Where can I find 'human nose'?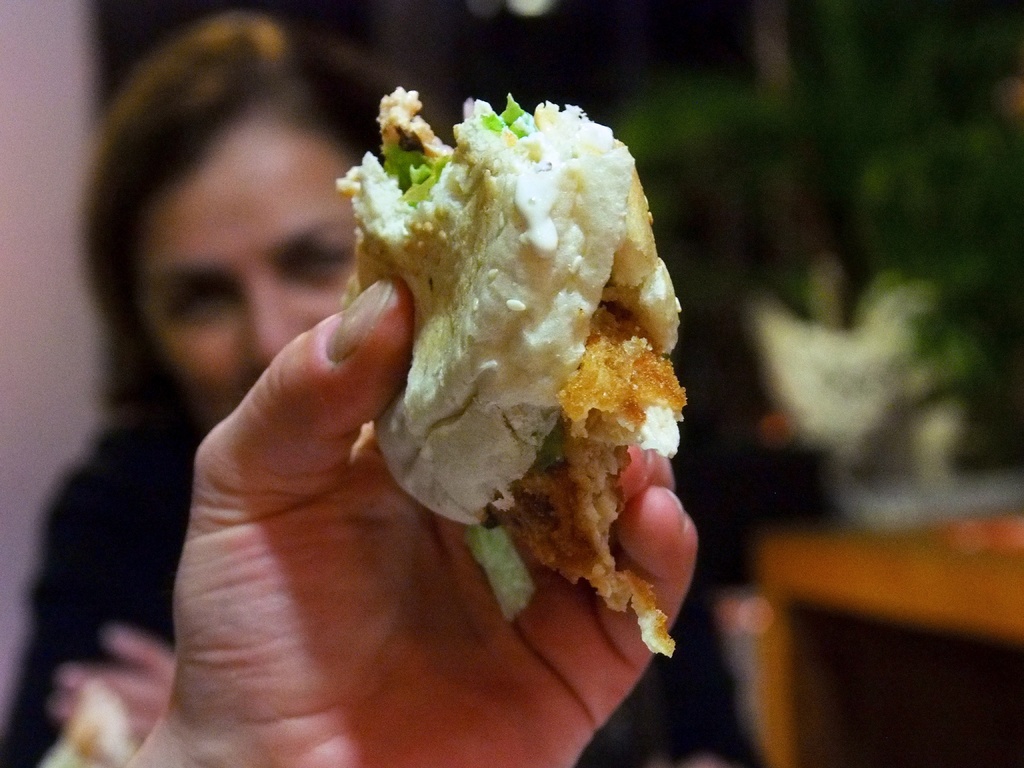
You can find it at 241:289:300:372.
